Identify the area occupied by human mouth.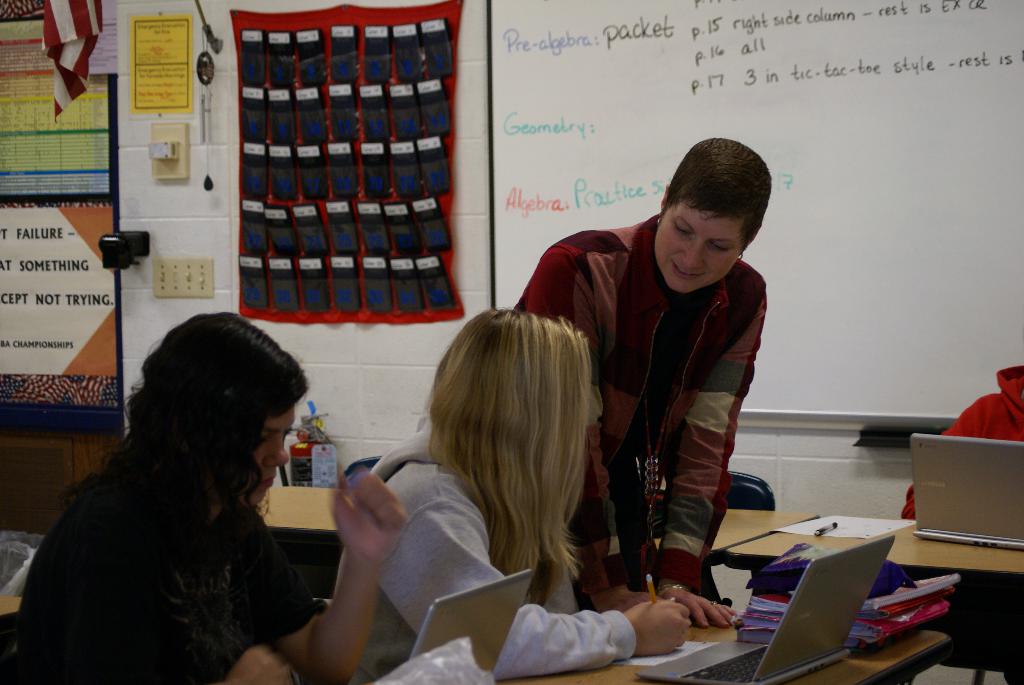
Area: <region>248, 473, 278, 489</region>.
